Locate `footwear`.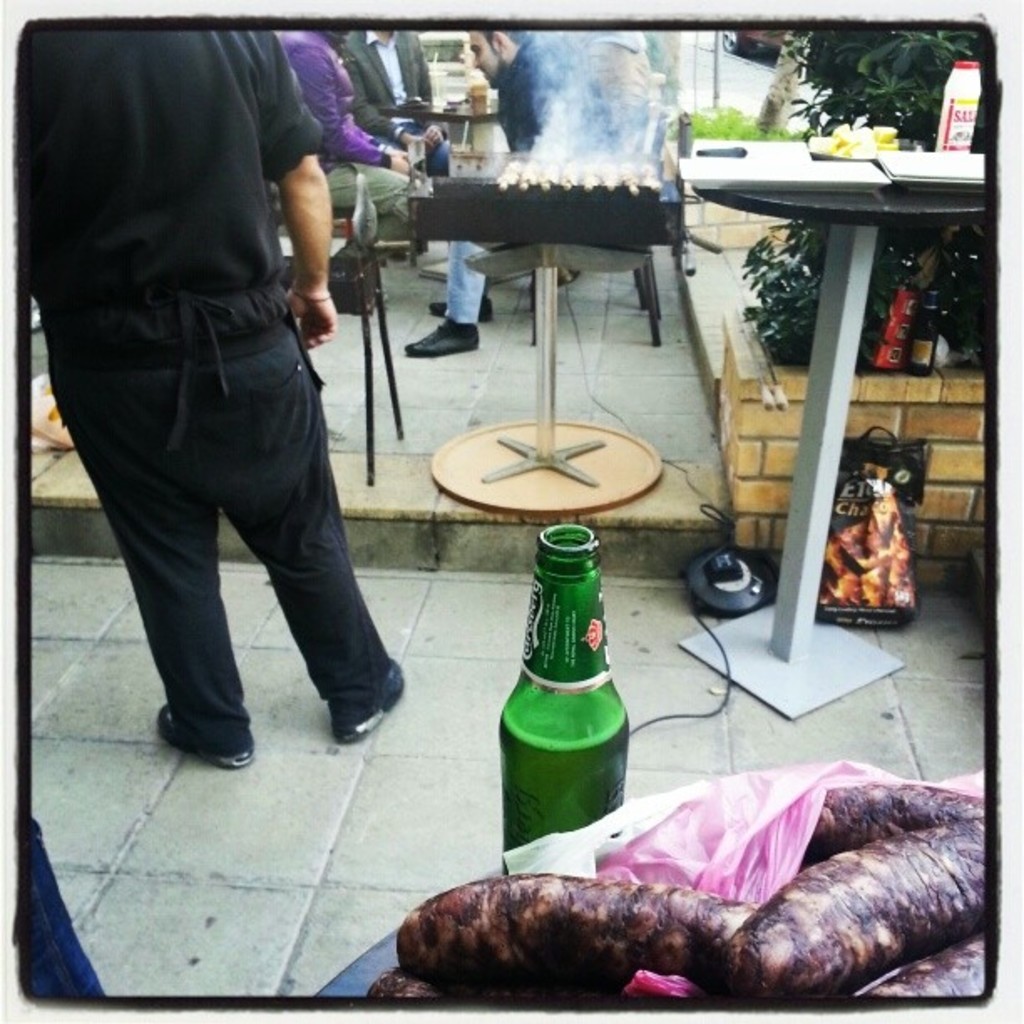
Bounding box: bbox(144, 659, 244, 770).
